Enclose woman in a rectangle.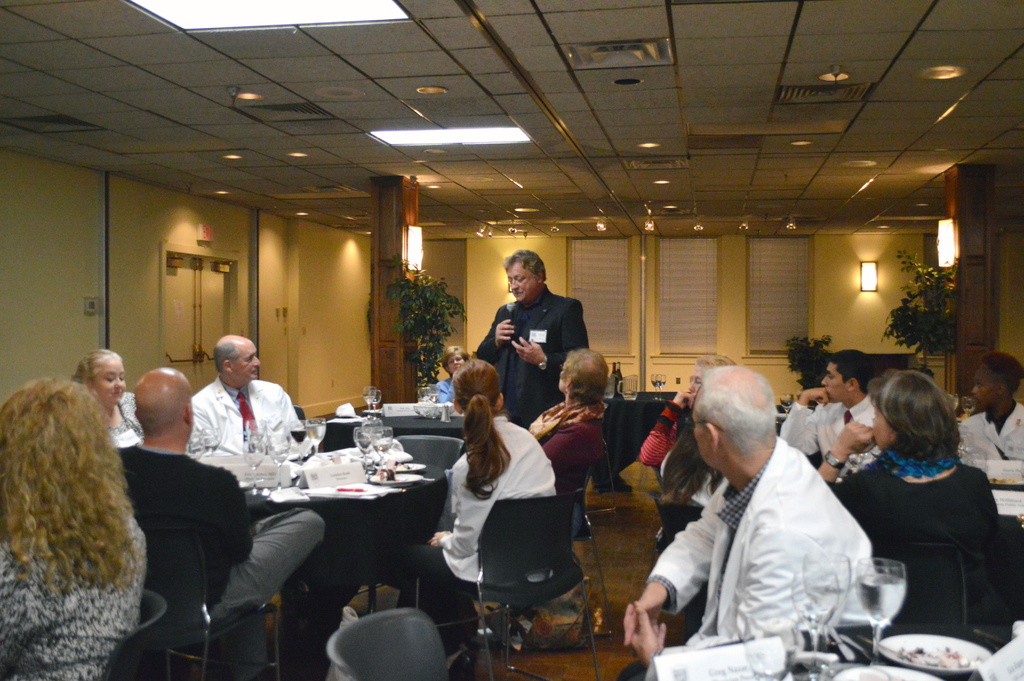
crop(808, 375, 1016, 624).
